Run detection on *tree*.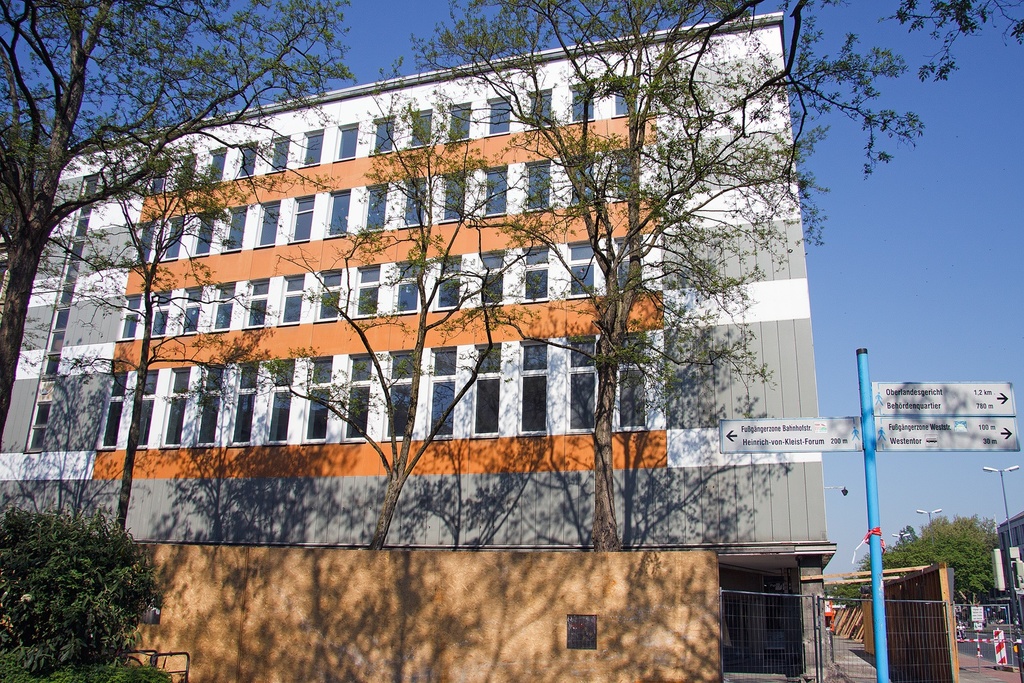
Result: <region>927, 520, 1010, 595</region>.
